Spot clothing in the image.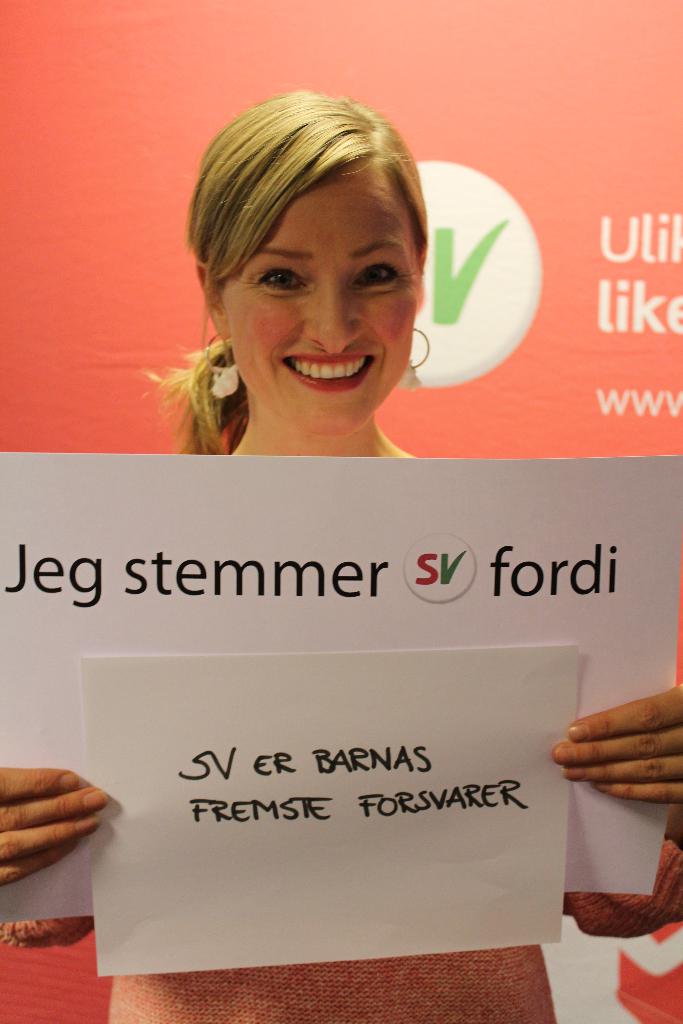
clothing found at <box>0,840,682,1023</box>.
